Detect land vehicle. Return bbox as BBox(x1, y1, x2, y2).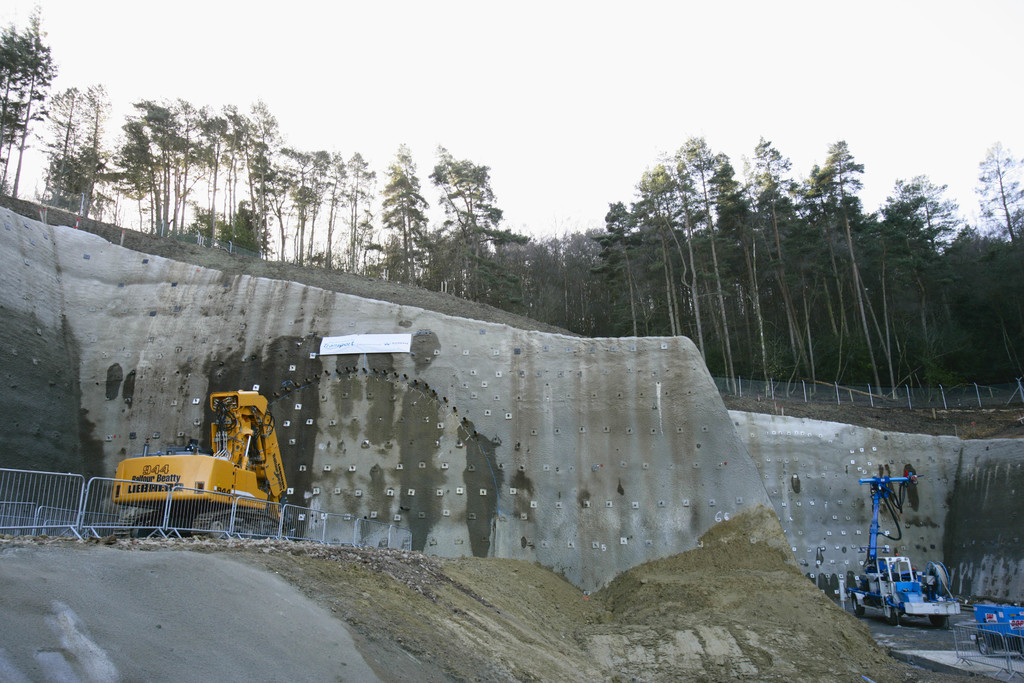
BBox(849, 476, 965, 627).
